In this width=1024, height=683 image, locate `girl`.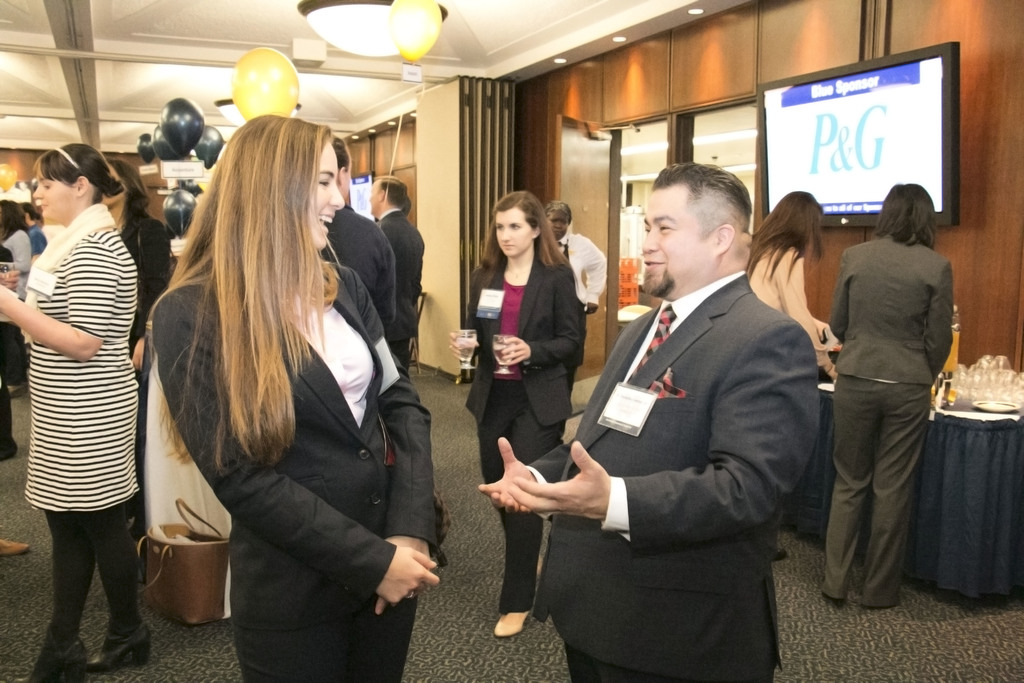
Bounding box: [145, 115, 443, 682].
